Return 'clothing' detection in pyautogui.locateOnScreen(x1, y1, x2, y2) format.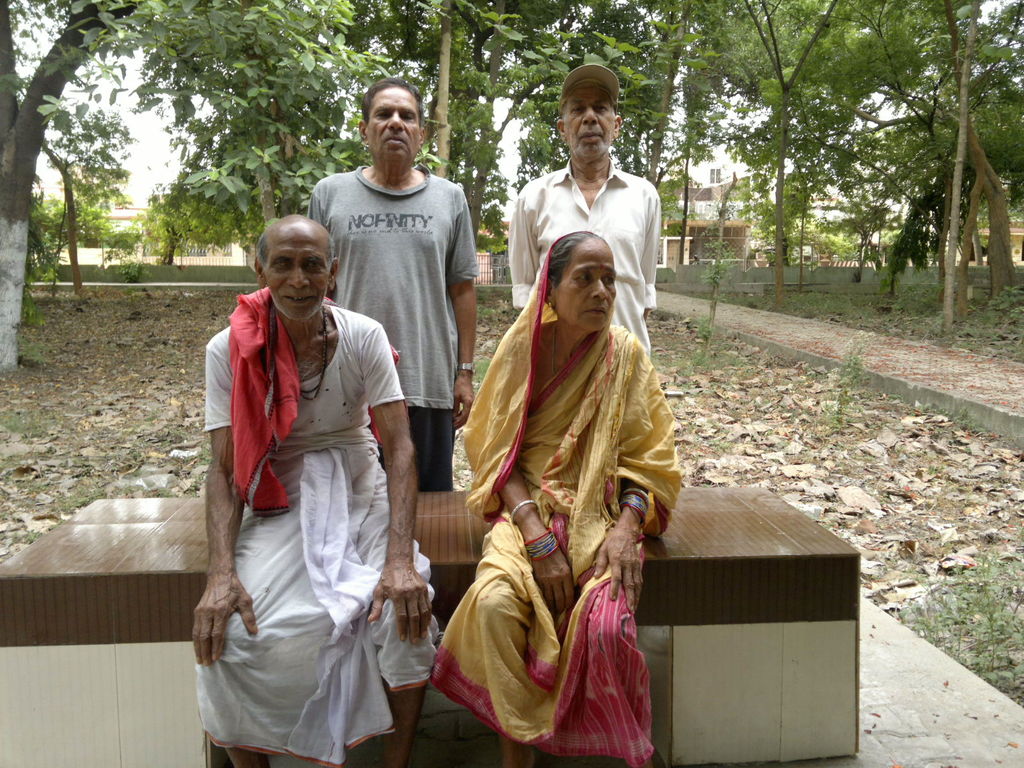
pyautogui.locateOnScreen(440, 227, 671, 752).
